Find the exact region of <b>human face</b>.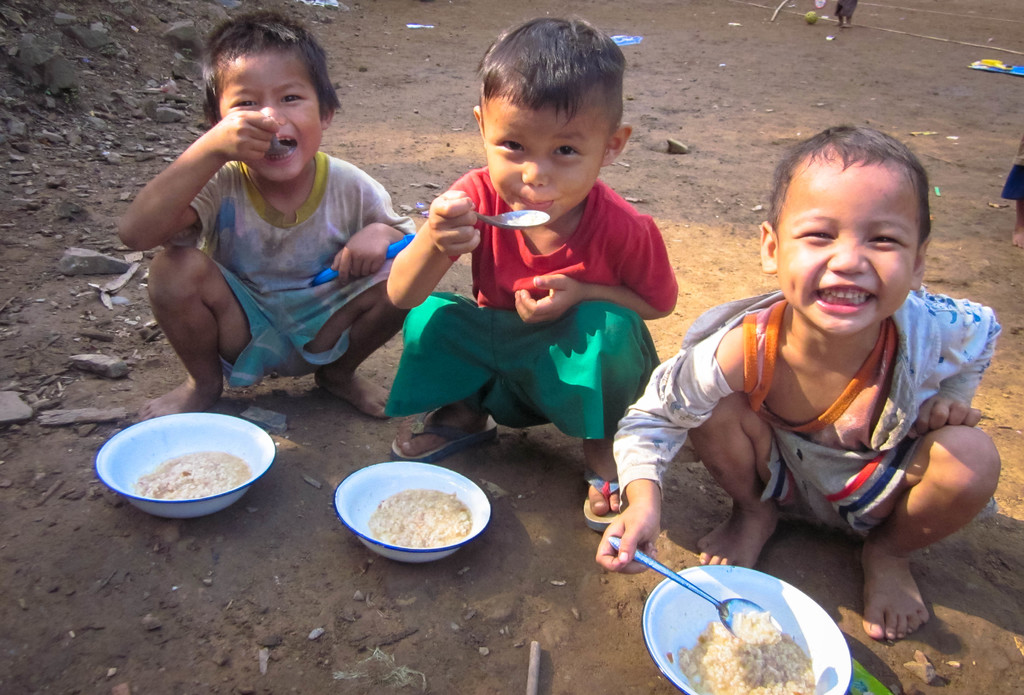
Exact region: (769, 163, 923, 337).
